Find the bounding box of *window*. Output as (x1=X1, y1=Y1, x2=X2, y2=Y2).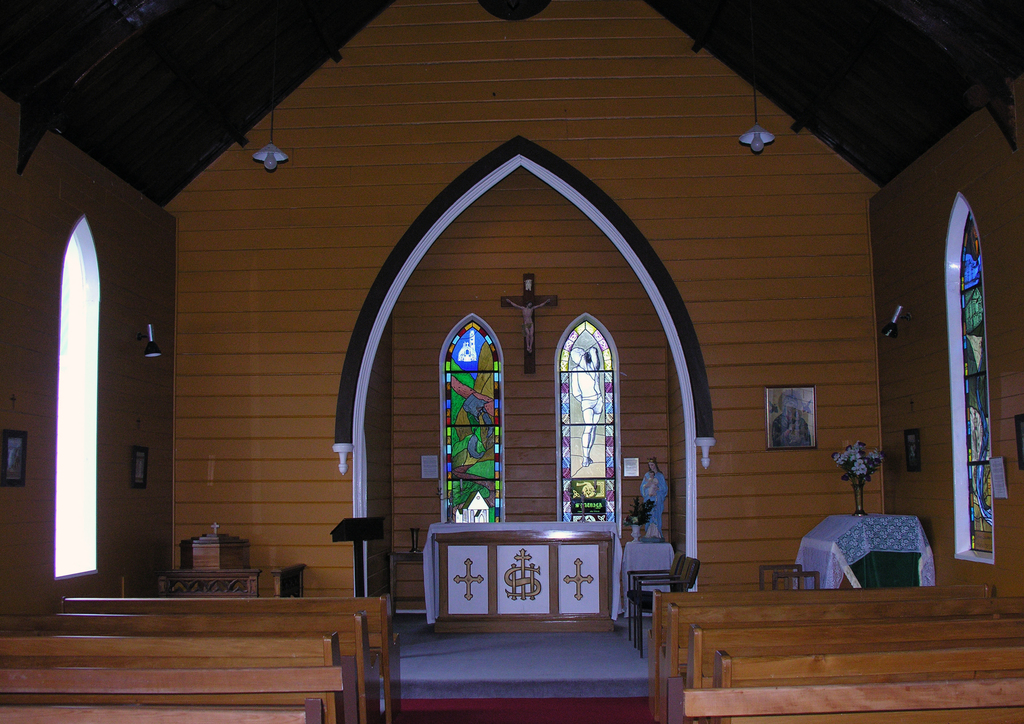
(x1=442, y1=321, x2=504, y2=519).
